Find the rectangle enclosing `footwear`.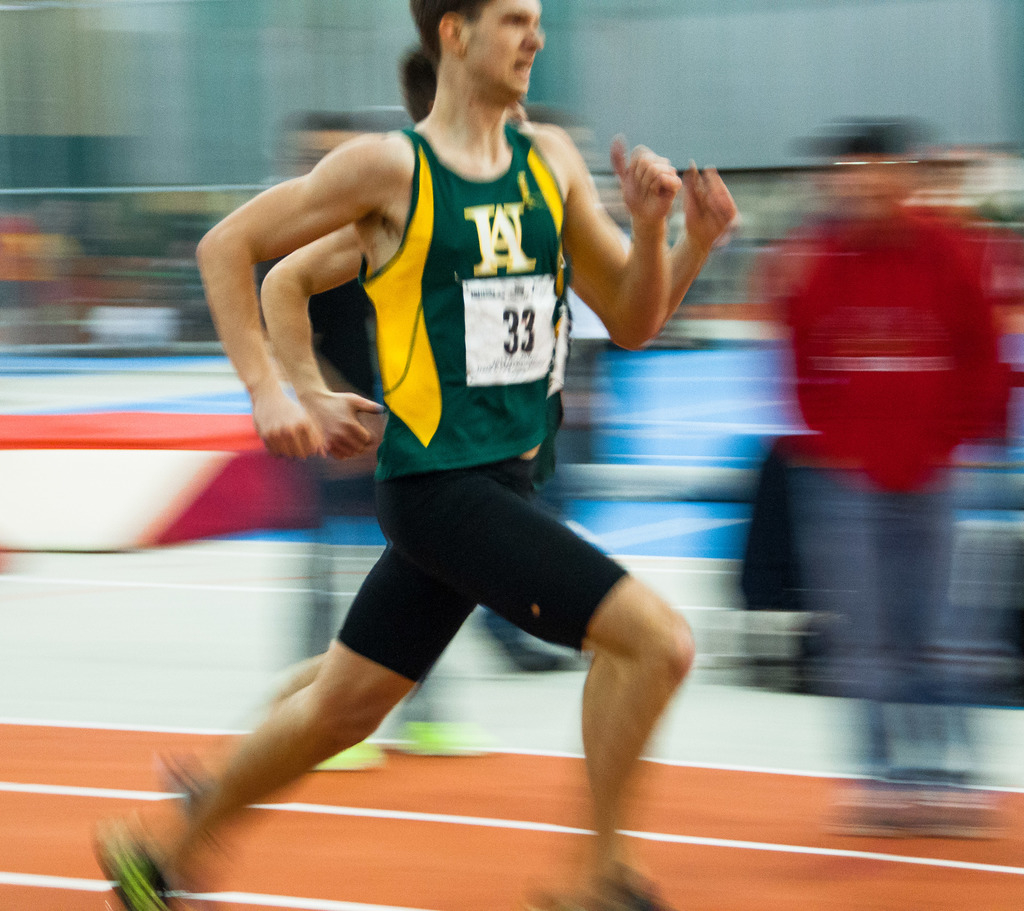
bbox=(525, 861, 681, 910).
